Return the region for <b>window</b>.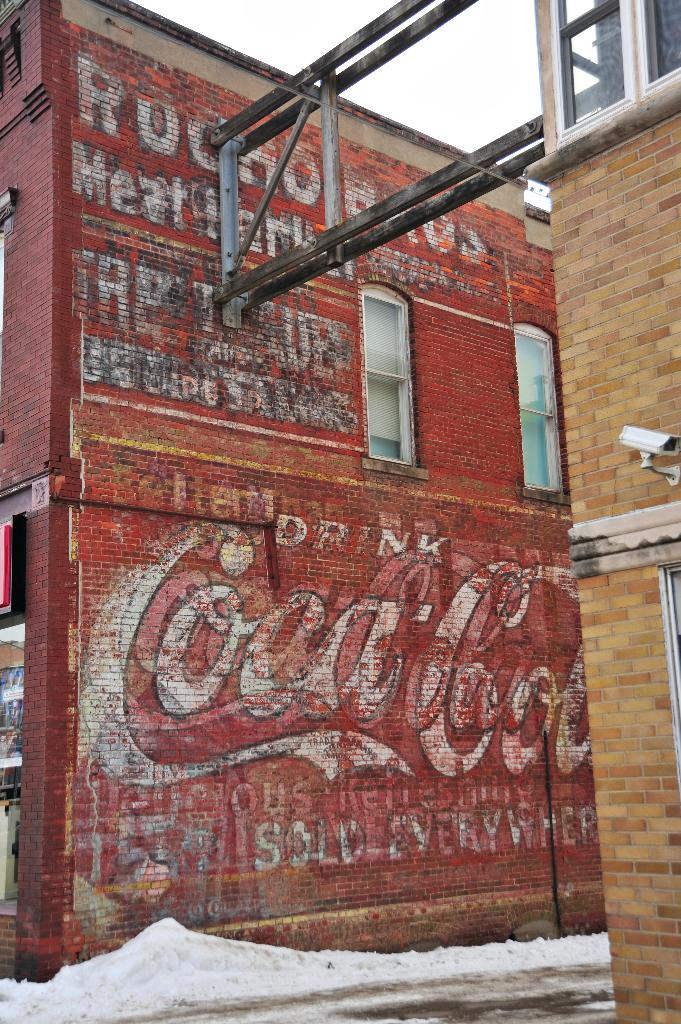
{"left": 541, "top": 0, "right": 679, "bottom": 142}.
